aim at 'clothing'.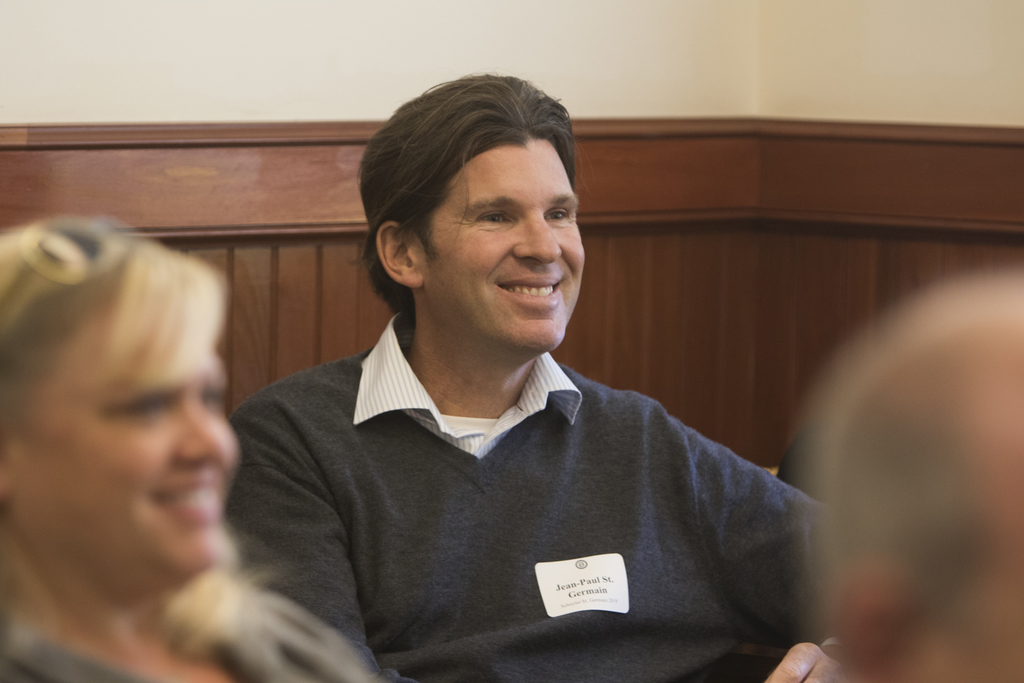
Aimed at {"x1": 231, "y1": 320, "x2": 807, "y2": 682}.
